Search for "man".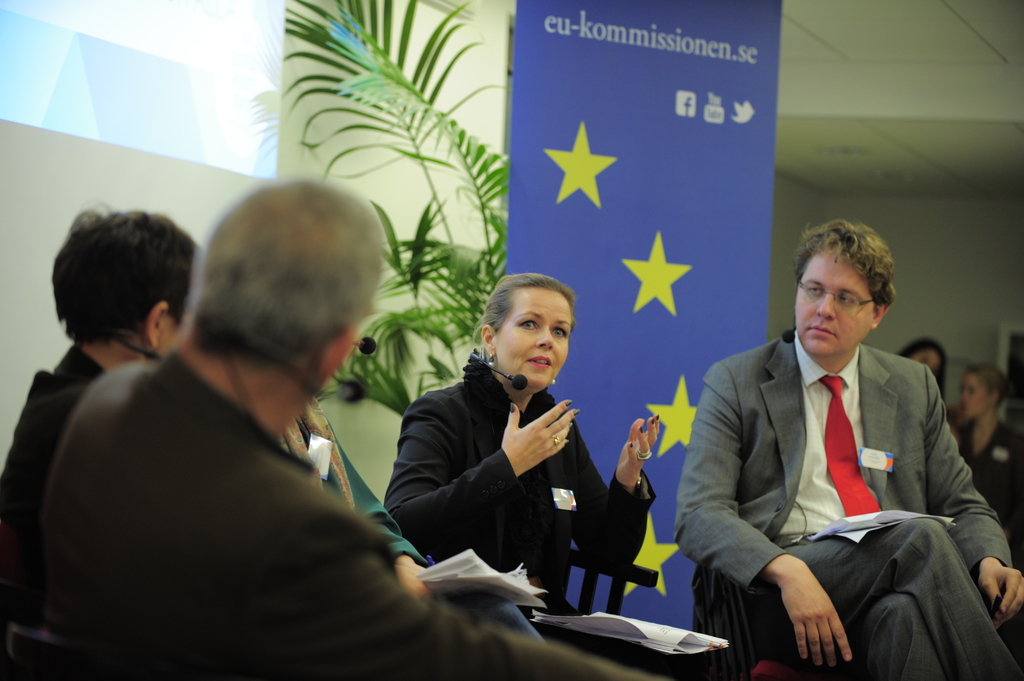
Found at box=[681, 225, 1002, 668].
